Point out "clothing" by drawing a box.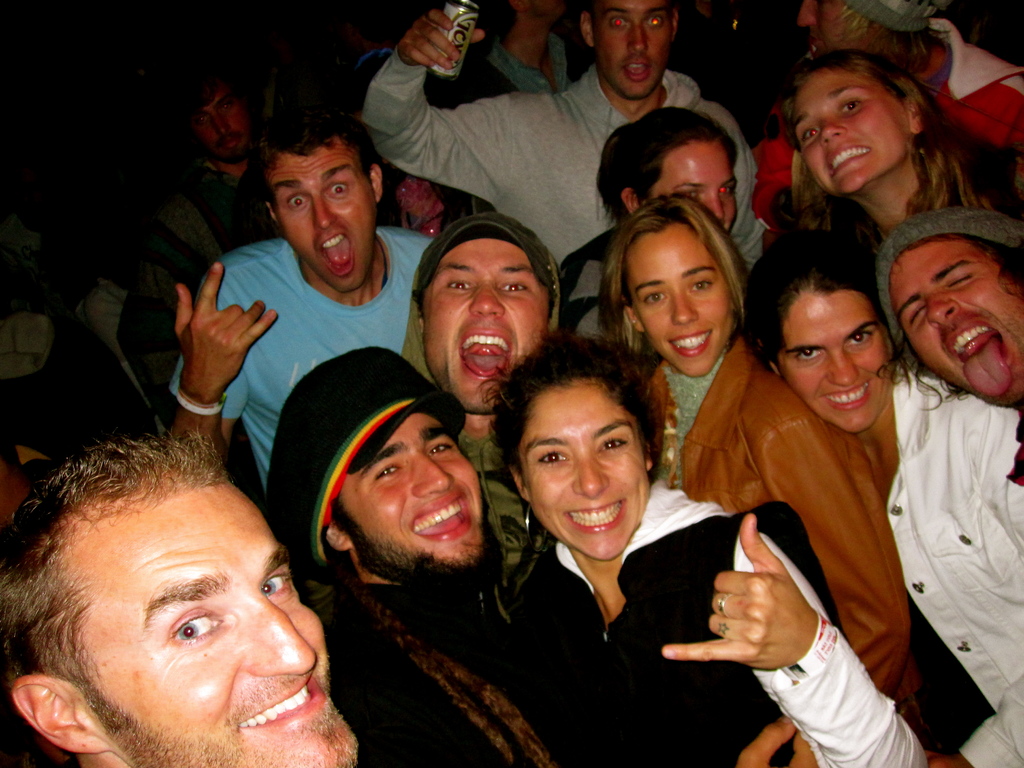
rect(312, 349, 611, 767).
